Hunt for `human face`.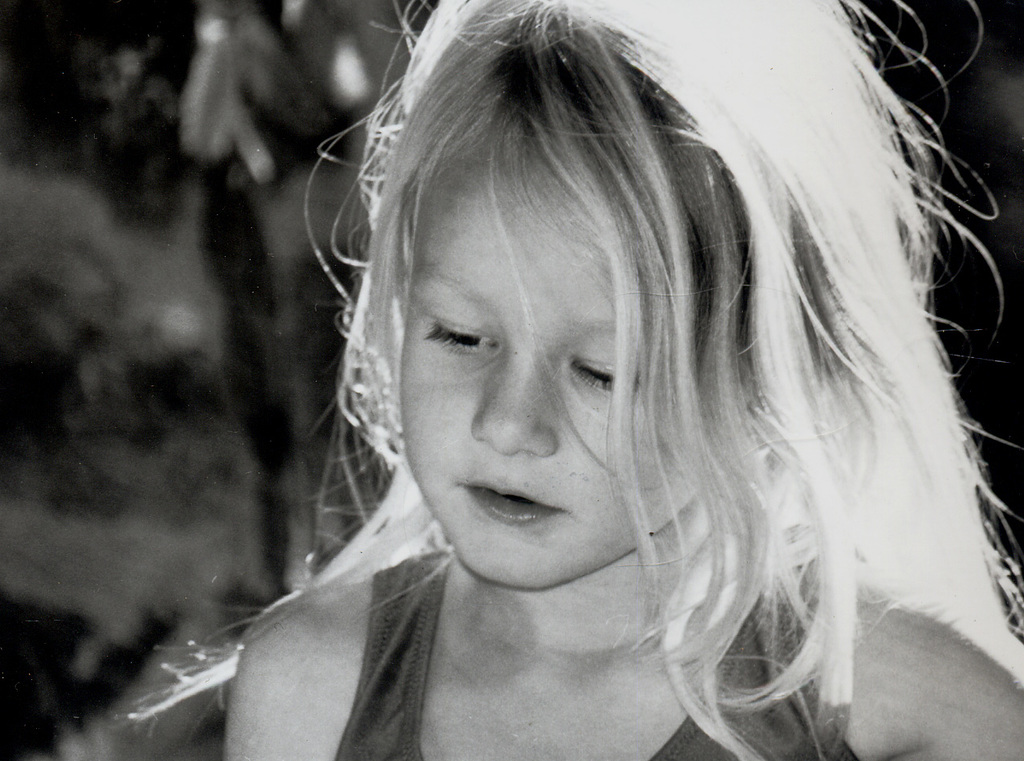
Hunted down at [left=392, top=163, right=701, bottom=585].
